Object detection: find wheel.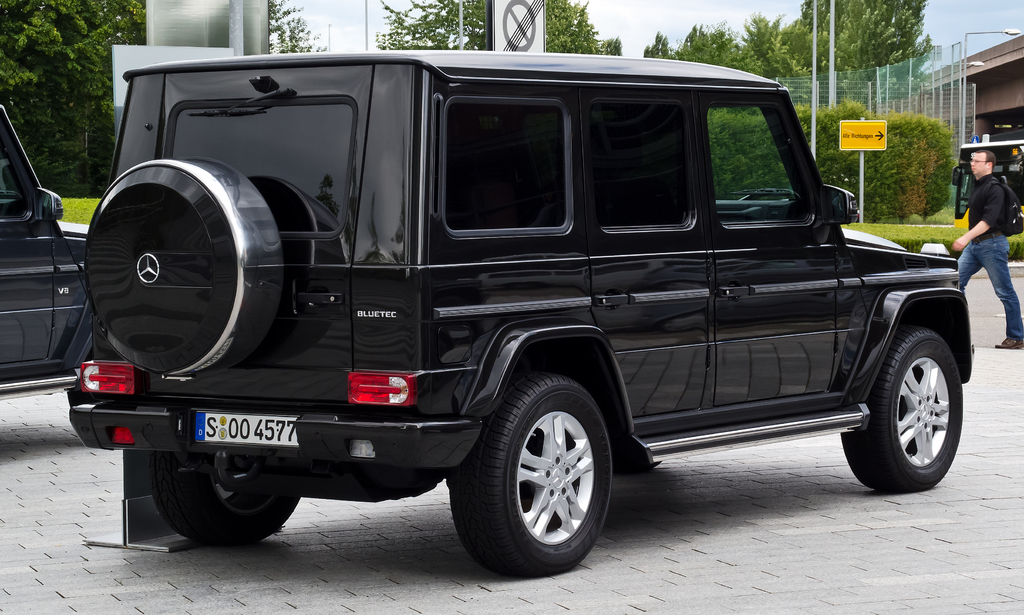
x1=839 y1=326 x2=965 y2=494.
